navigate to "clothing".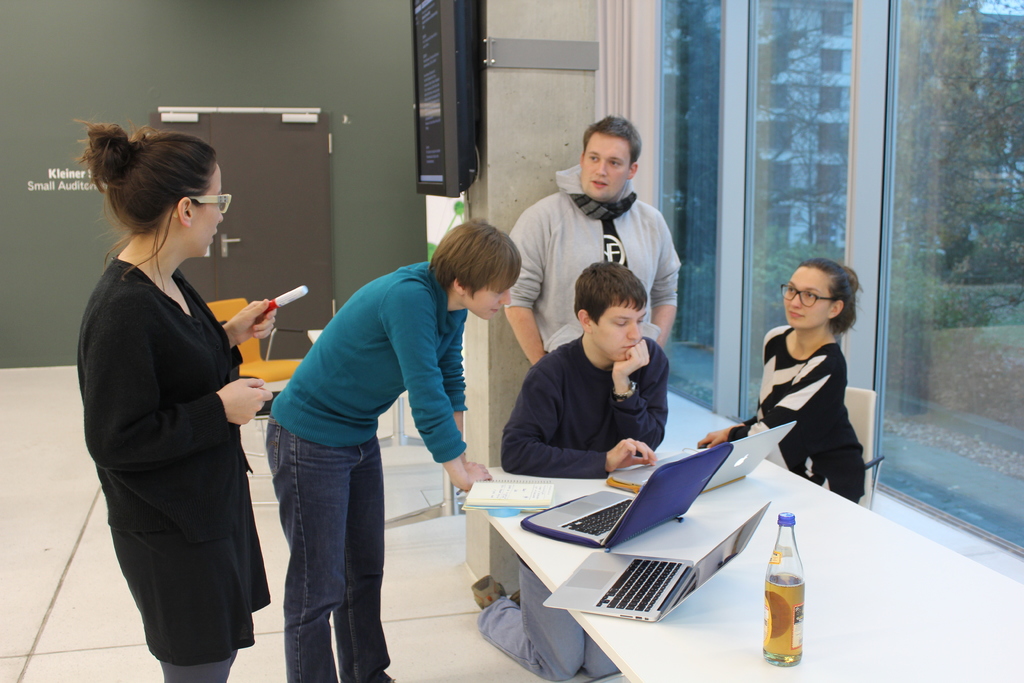
Navigation target: pyautogui.locateOnScreen(73, 255, 270, 682).
